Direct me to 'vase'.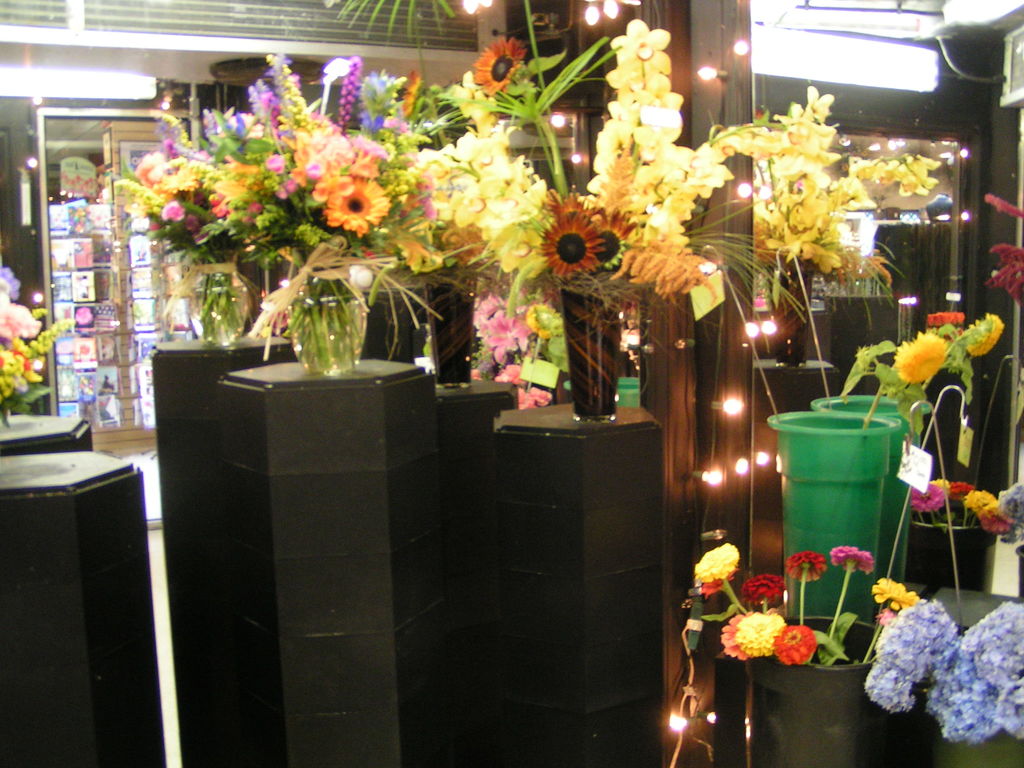
Direction: rect(764, 257, 816, 367).
